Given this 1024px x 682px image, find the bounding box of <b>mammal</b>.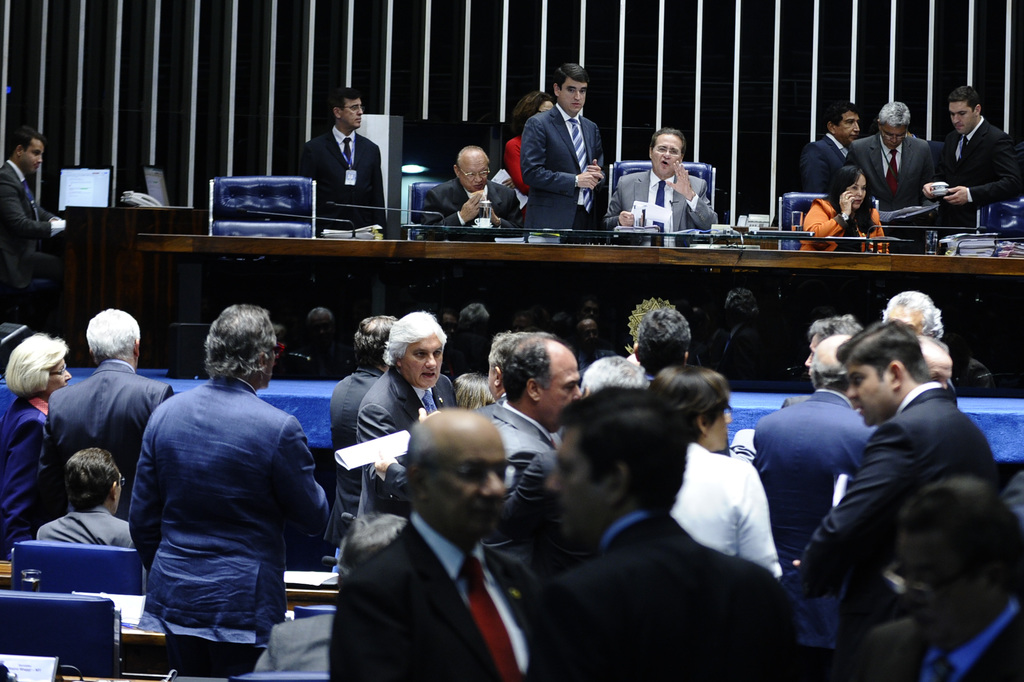
(left=921, top=84, right=1023, bottom=240).
